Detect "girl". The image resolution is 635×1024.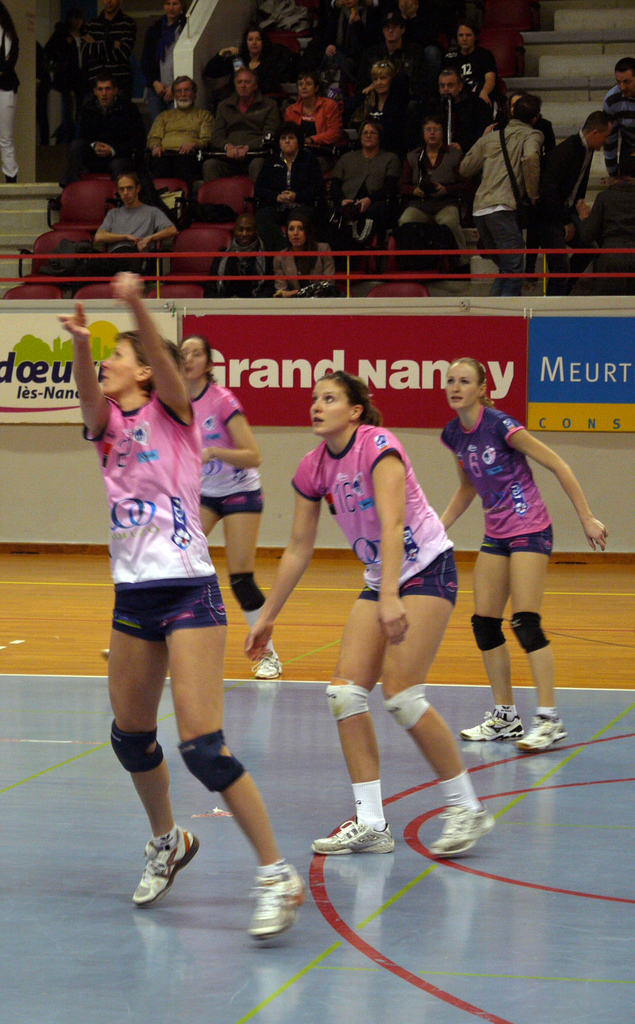
64/263/302/934.
